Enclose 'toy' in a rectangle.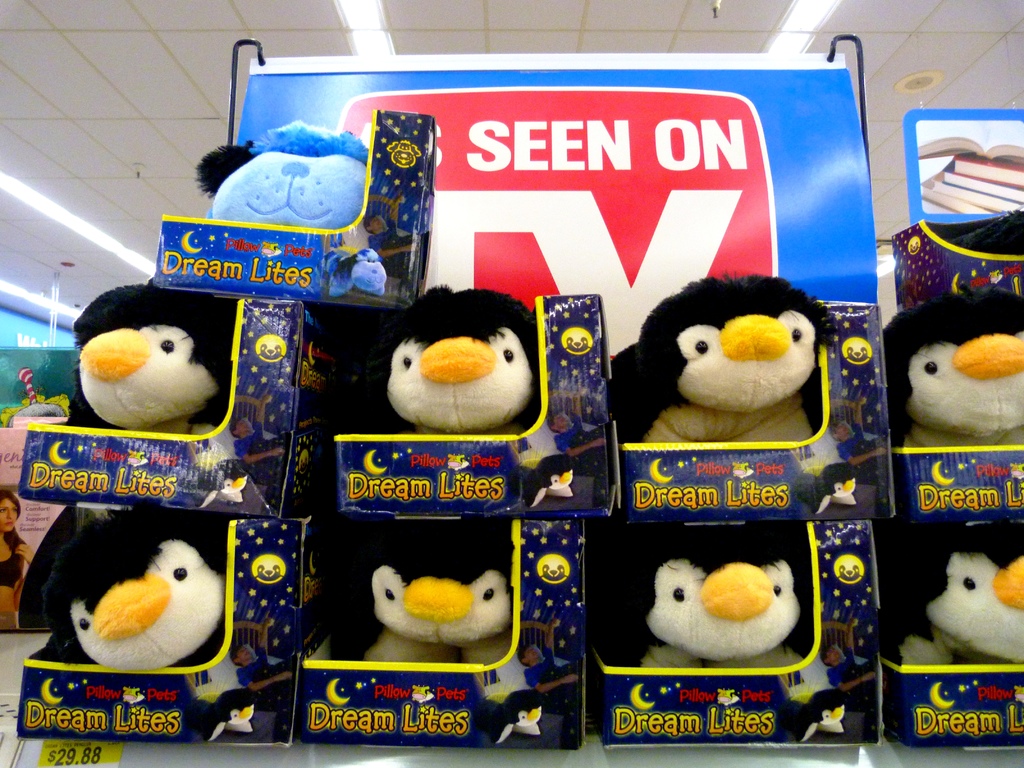
select_region(45, 508, 227, 664).
